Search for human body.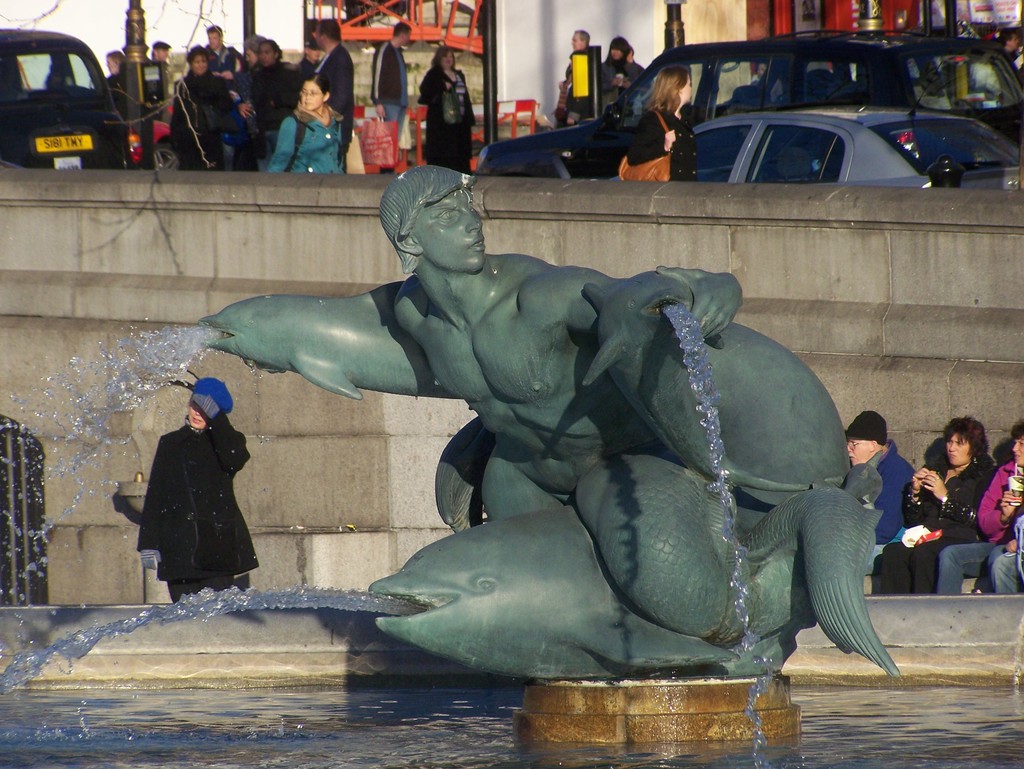
Found at [558, 24, 600, 127].
